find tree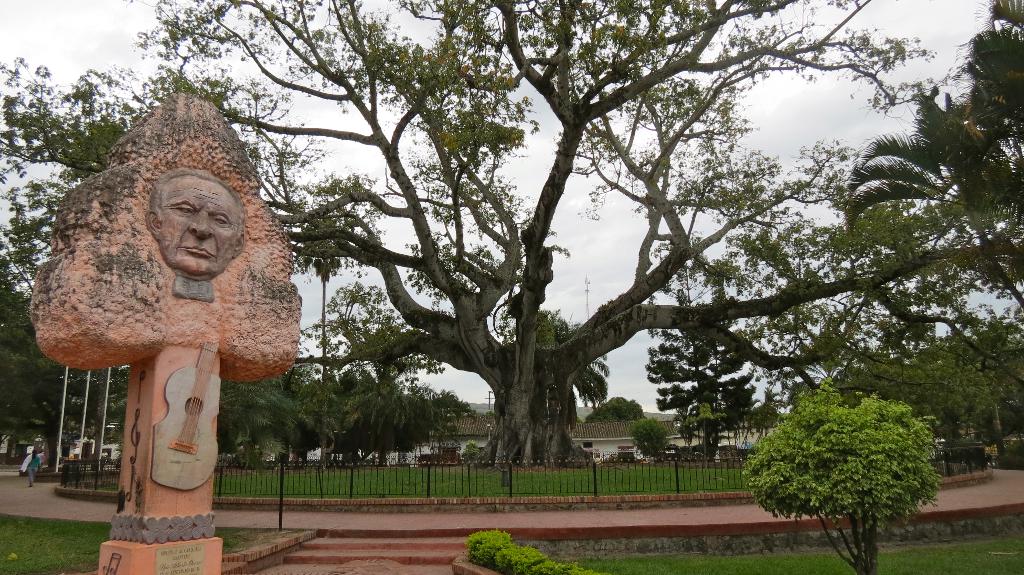
pyautogui.locateOnScreen(646, 242, 783, 452)
